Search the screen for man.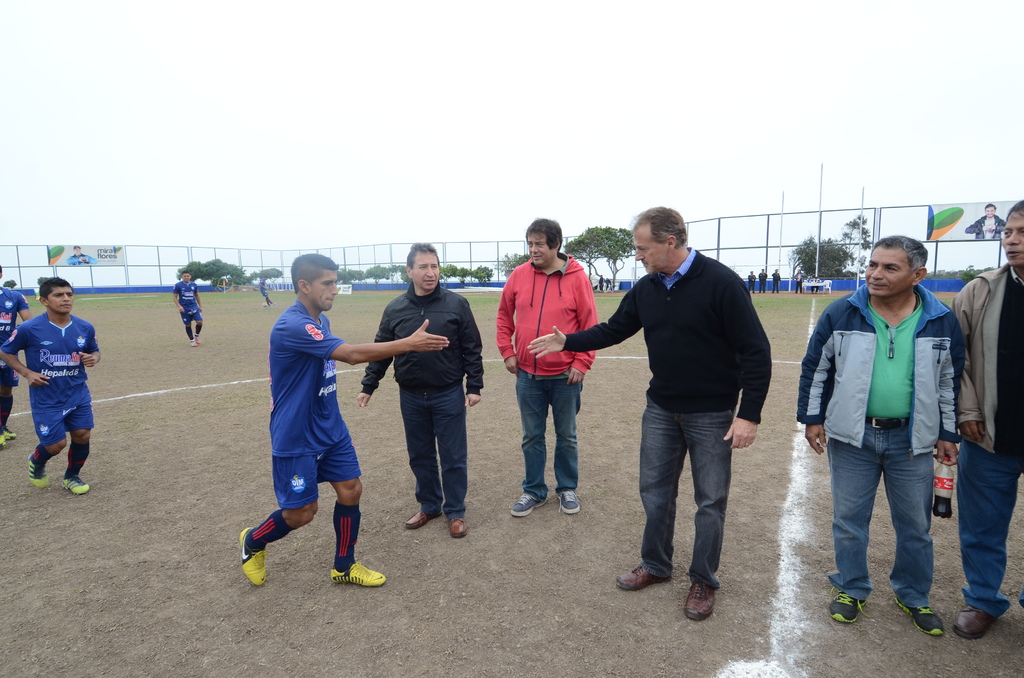
Found at bbox=(244, 244, 392, 591).
